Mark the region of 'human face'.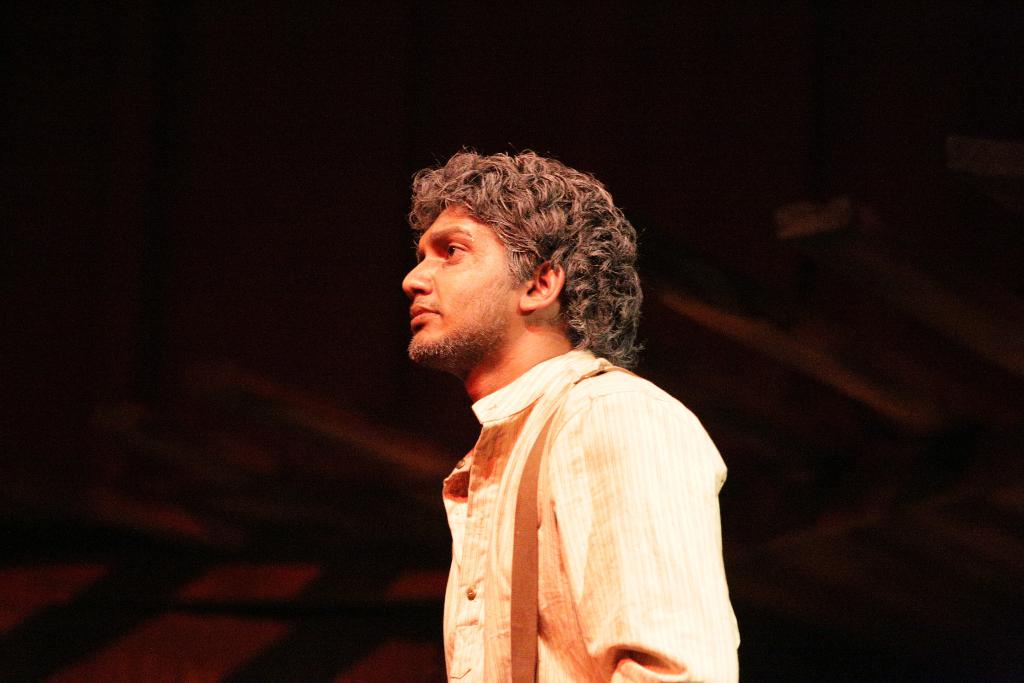
Region: [397, 203, 517, 363].
